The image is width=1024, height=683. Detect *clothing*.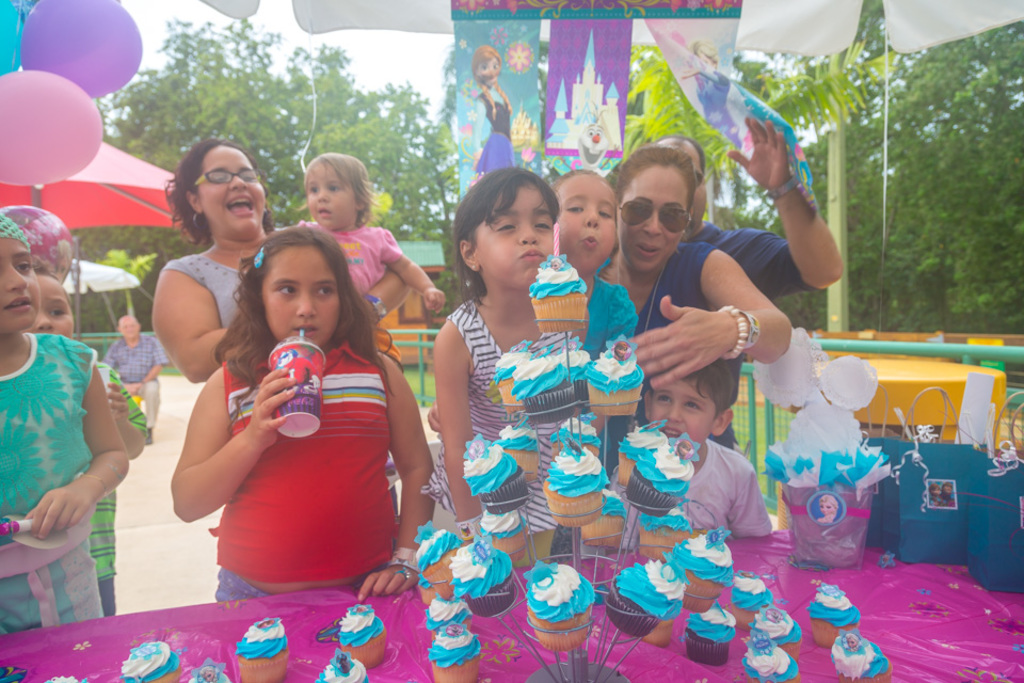
Detection: locate(161, 249, 256, 327).
